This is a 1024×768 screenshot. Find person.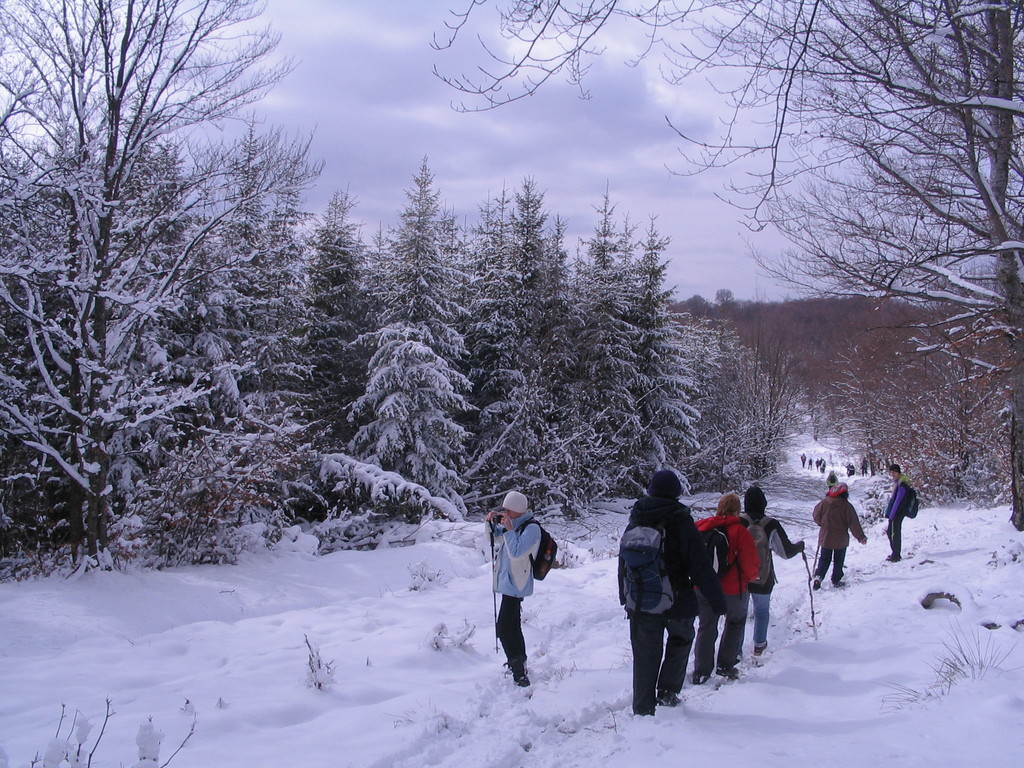
Bounding box: (x1=739, y1=488, x2=803, y2=655).
